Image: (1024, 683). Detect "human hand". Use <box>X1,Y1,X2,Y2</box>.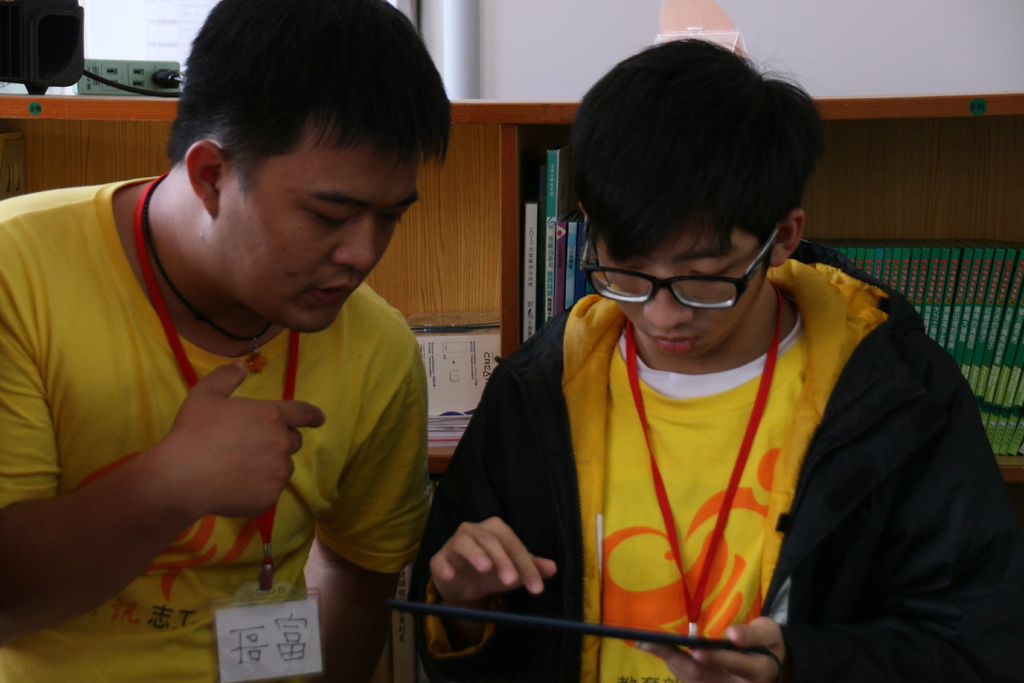
<box>634,616,789,682</box>.
